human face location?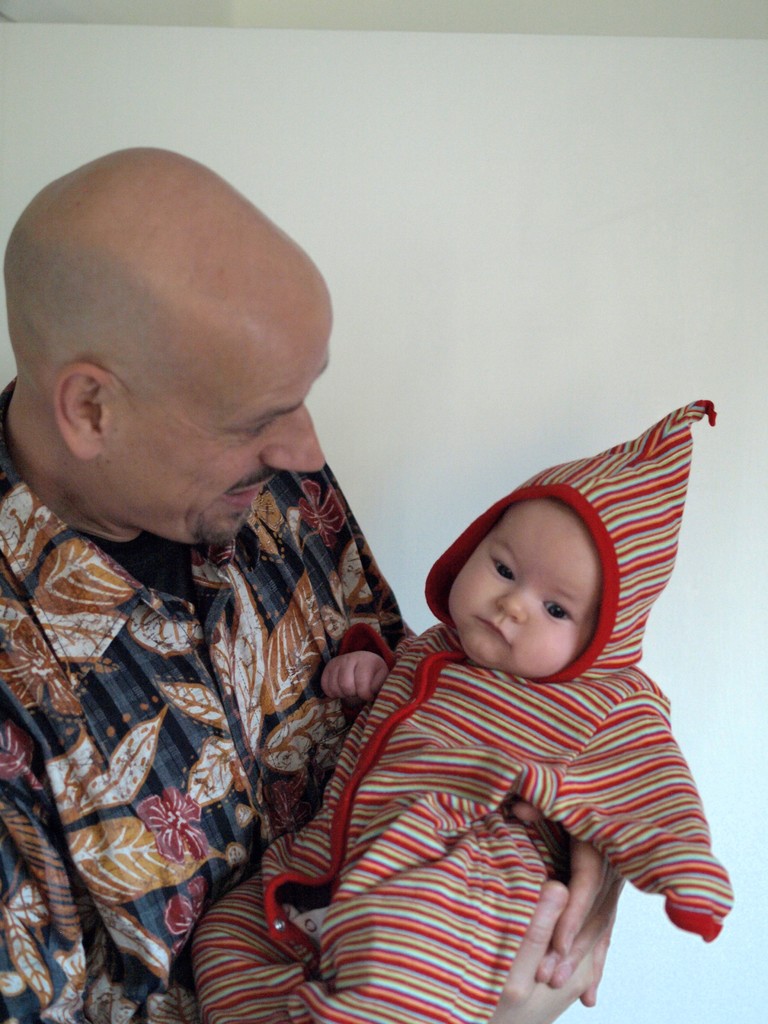
(96, 333, 323, 545)
